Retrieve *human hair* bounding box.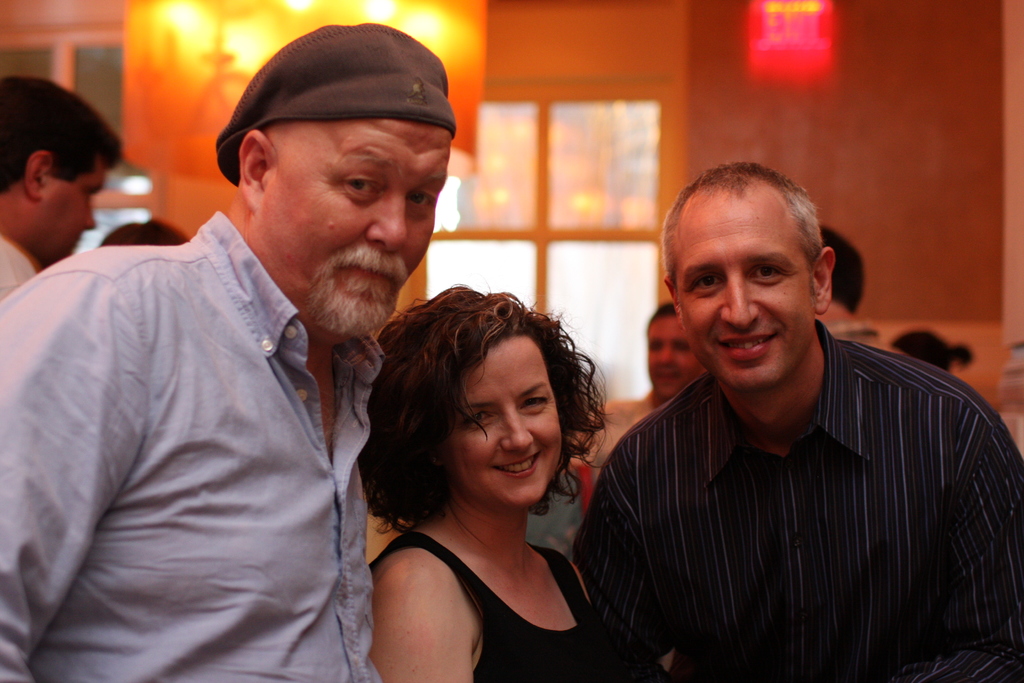
Bounding box: bbox=(360, 271, 605, 521).
